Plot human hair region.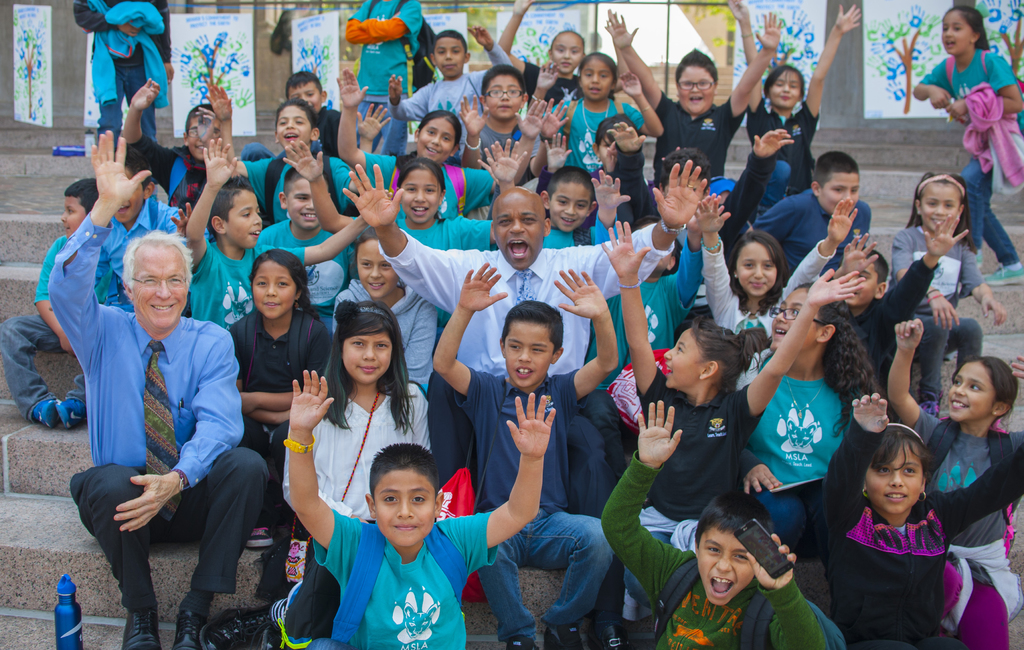
Plotted at rect(324, 297, 417, 438).
